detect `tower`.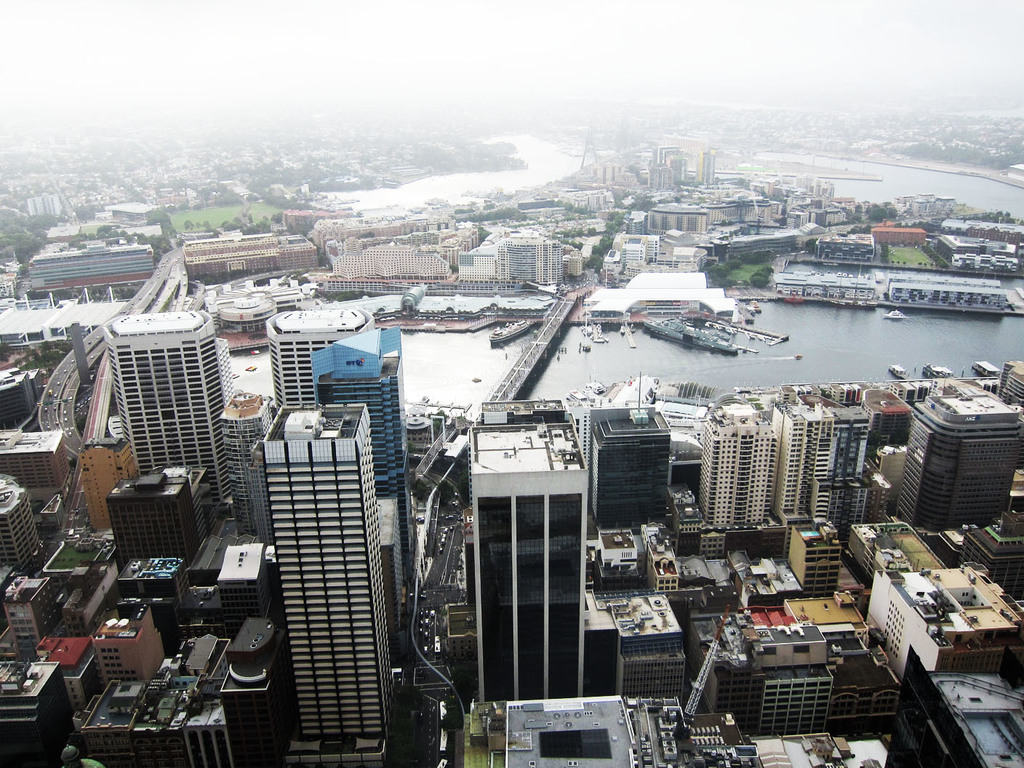
Detected at crop(906, 396, 1023, 532).
